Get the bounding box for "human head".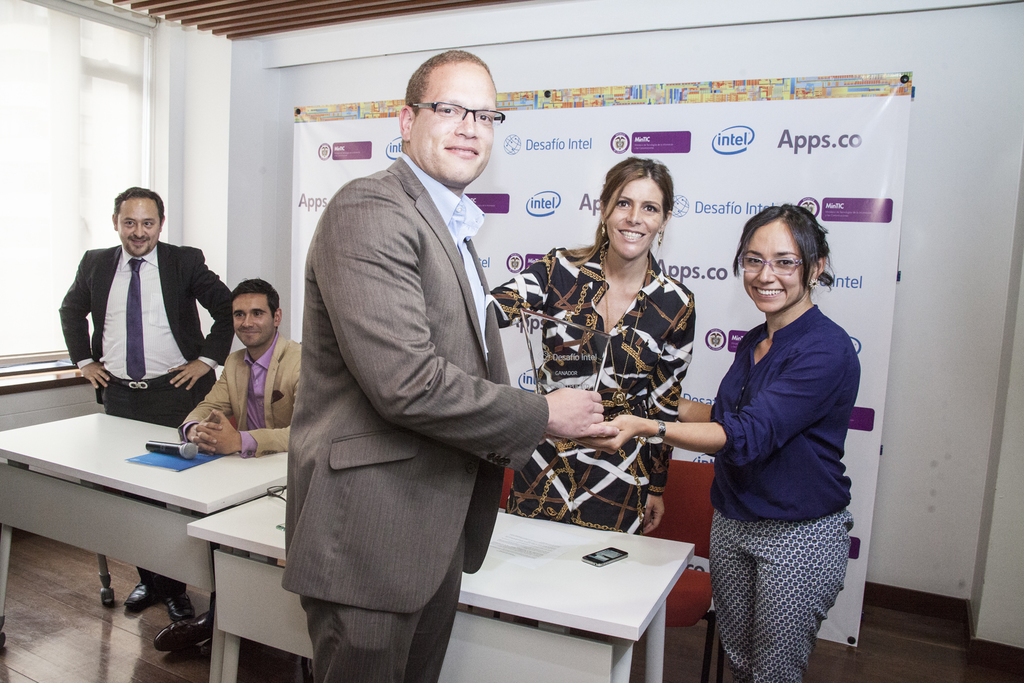
{"left": 113, "top": 188, "right": 165, "bottom": 257}.
